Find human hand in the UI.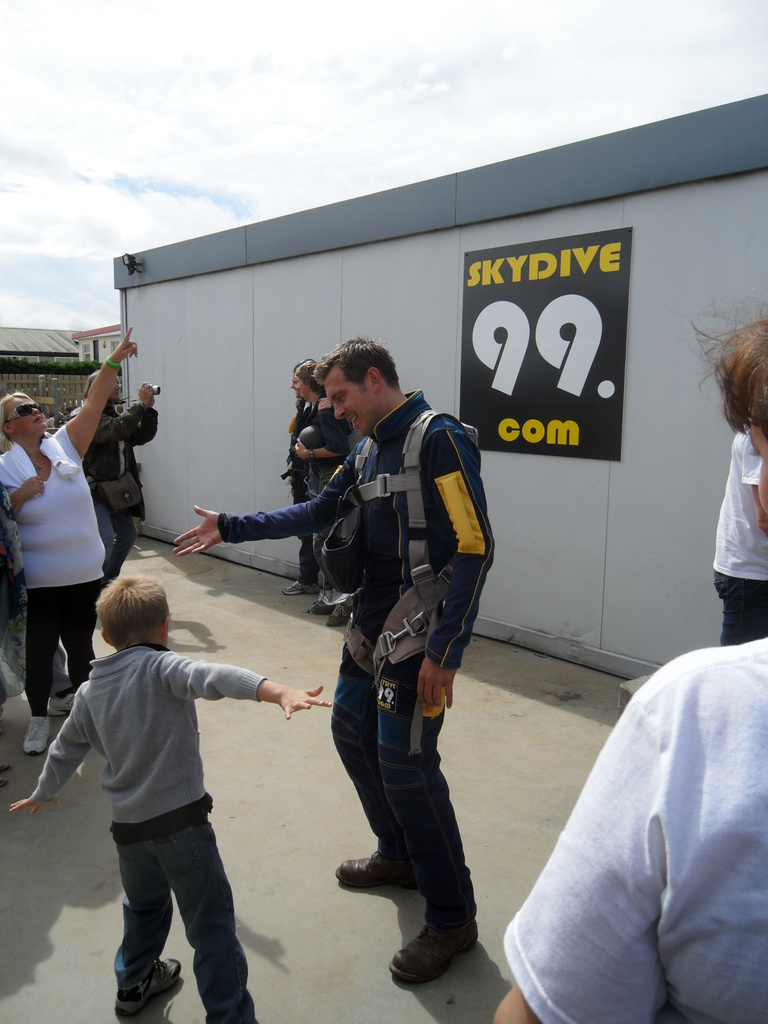
UI element at (9, 796, 42, 815).
